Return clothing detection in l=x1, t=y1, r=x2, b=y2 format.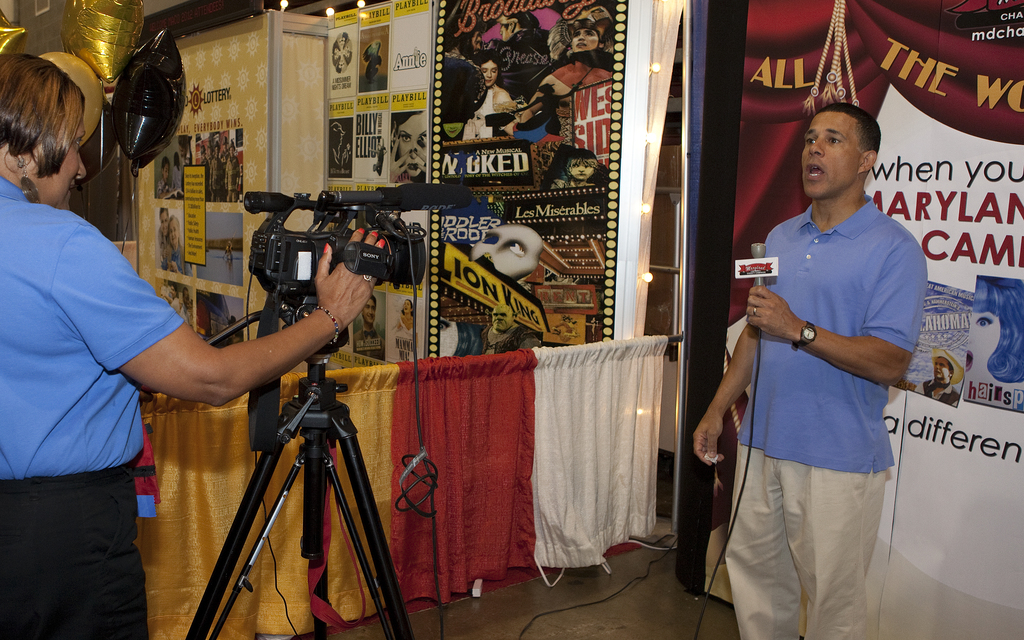
l=714, t=159, r=920, b=602.
